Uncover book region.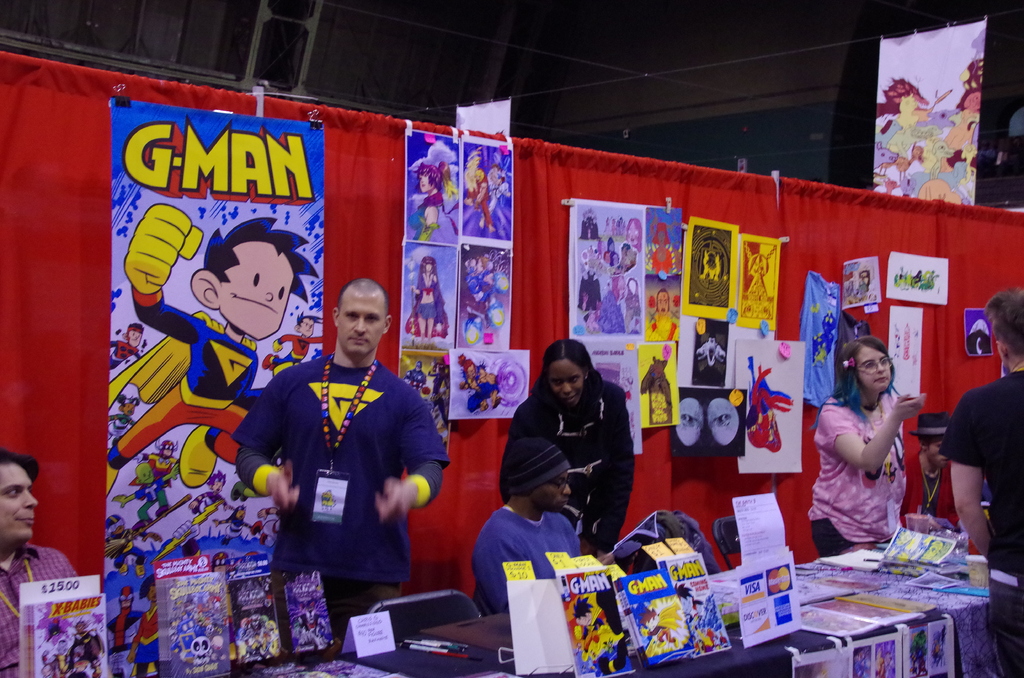
Uncovered: region(152, 572, 236, 677).
